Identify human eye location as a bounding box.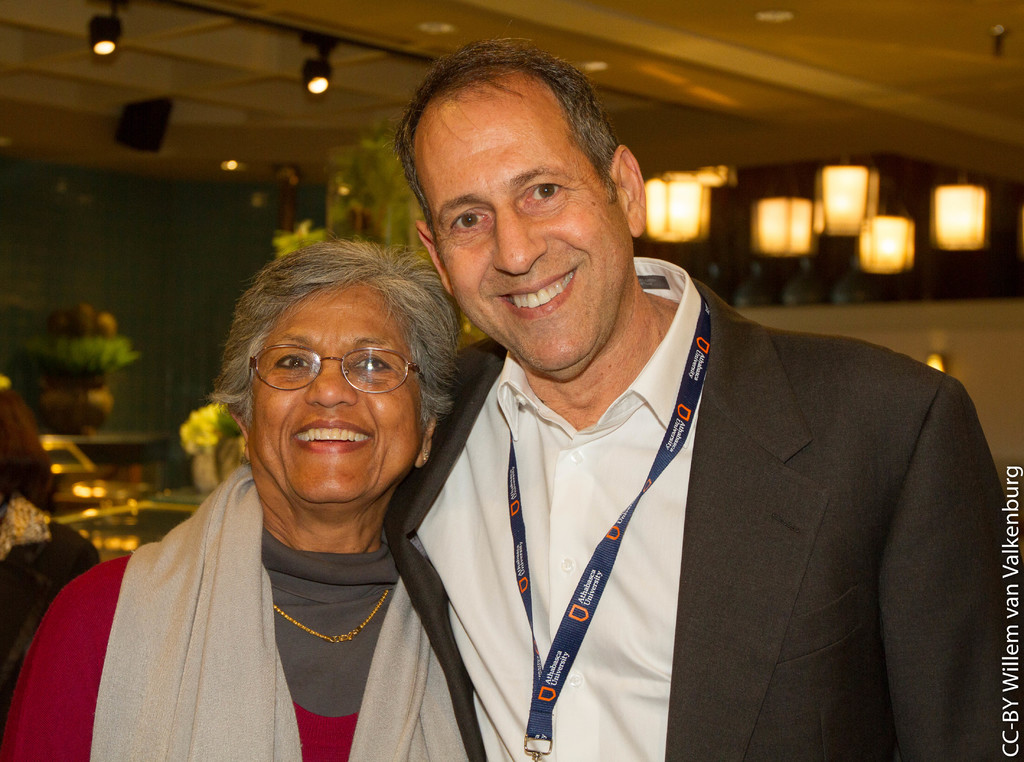
(left=446, top=200, right=492, bottom=244).
